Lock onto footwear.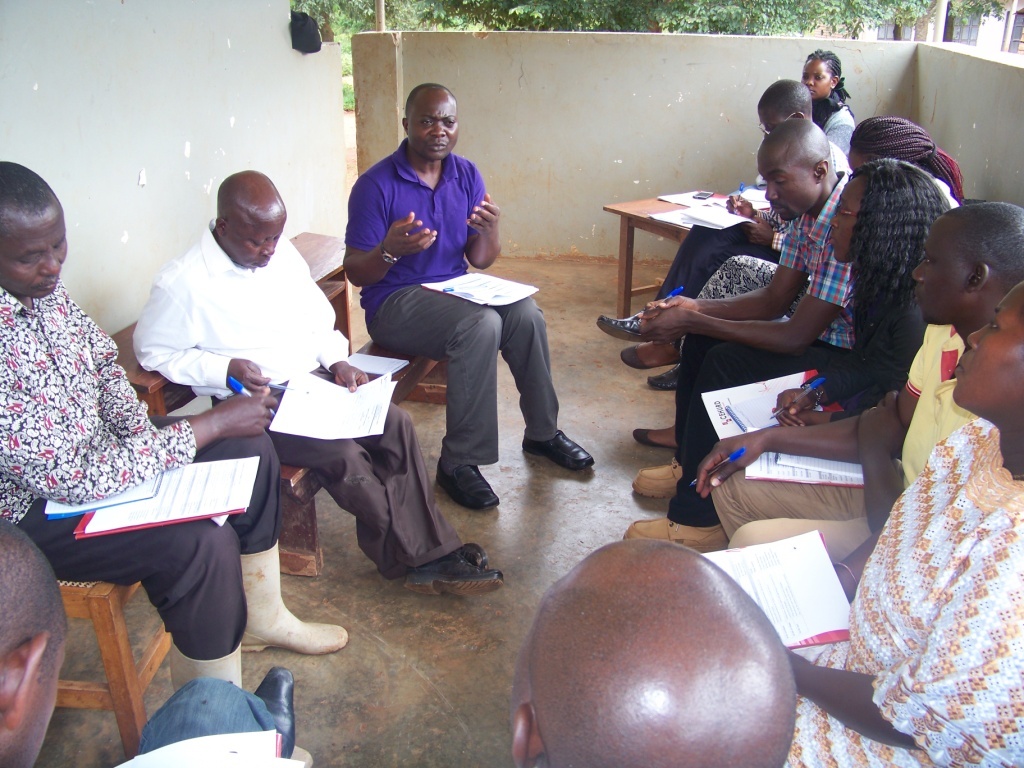
Locked: <region>618, 514, 728, 554</region>.
